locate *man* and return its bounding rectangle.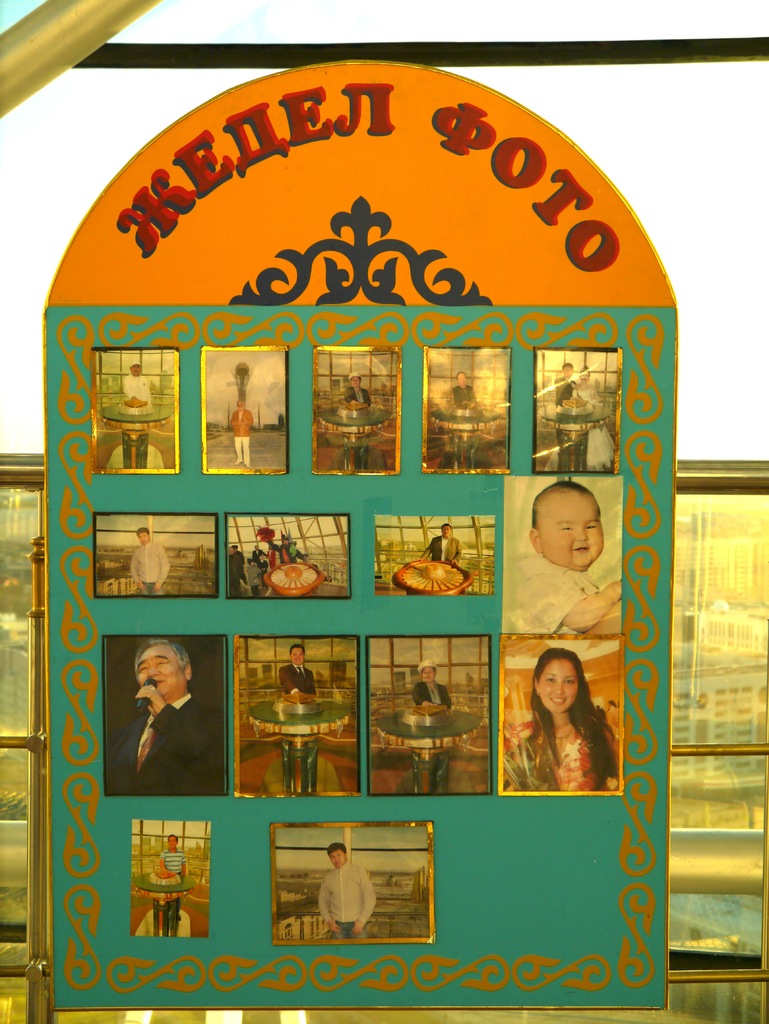
crop(341, 372, 374, 470).
